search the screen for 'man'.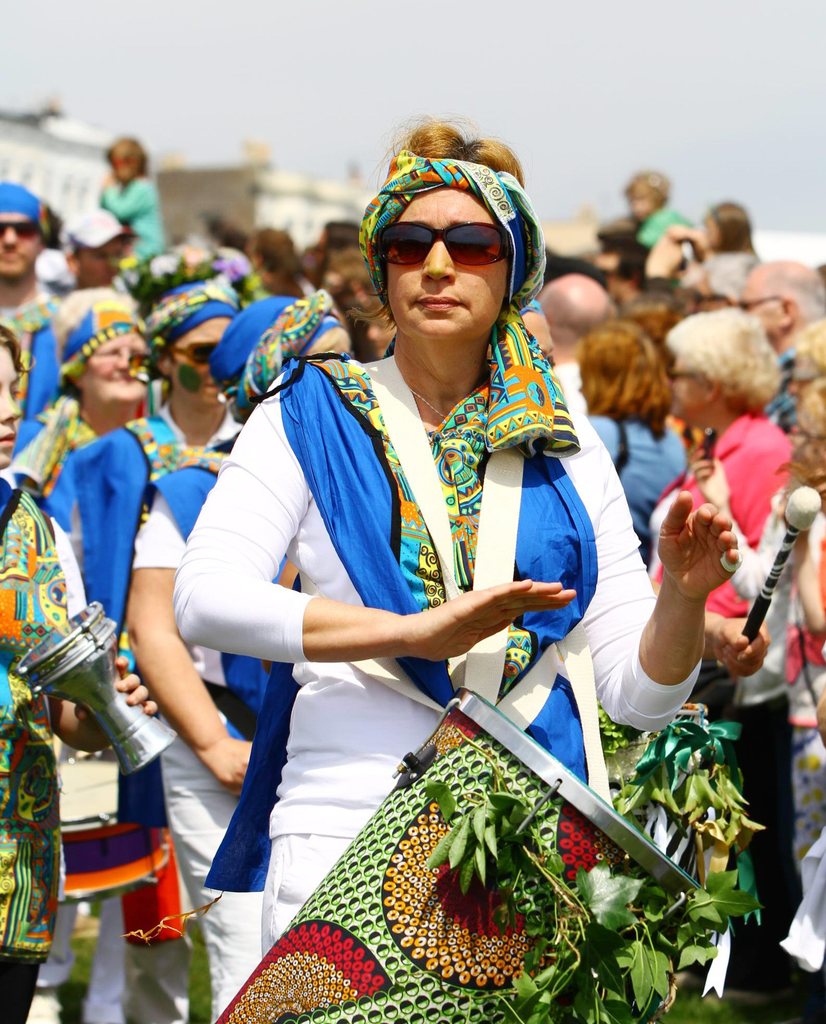
Found at Rect(537, 273, 617, 414).
